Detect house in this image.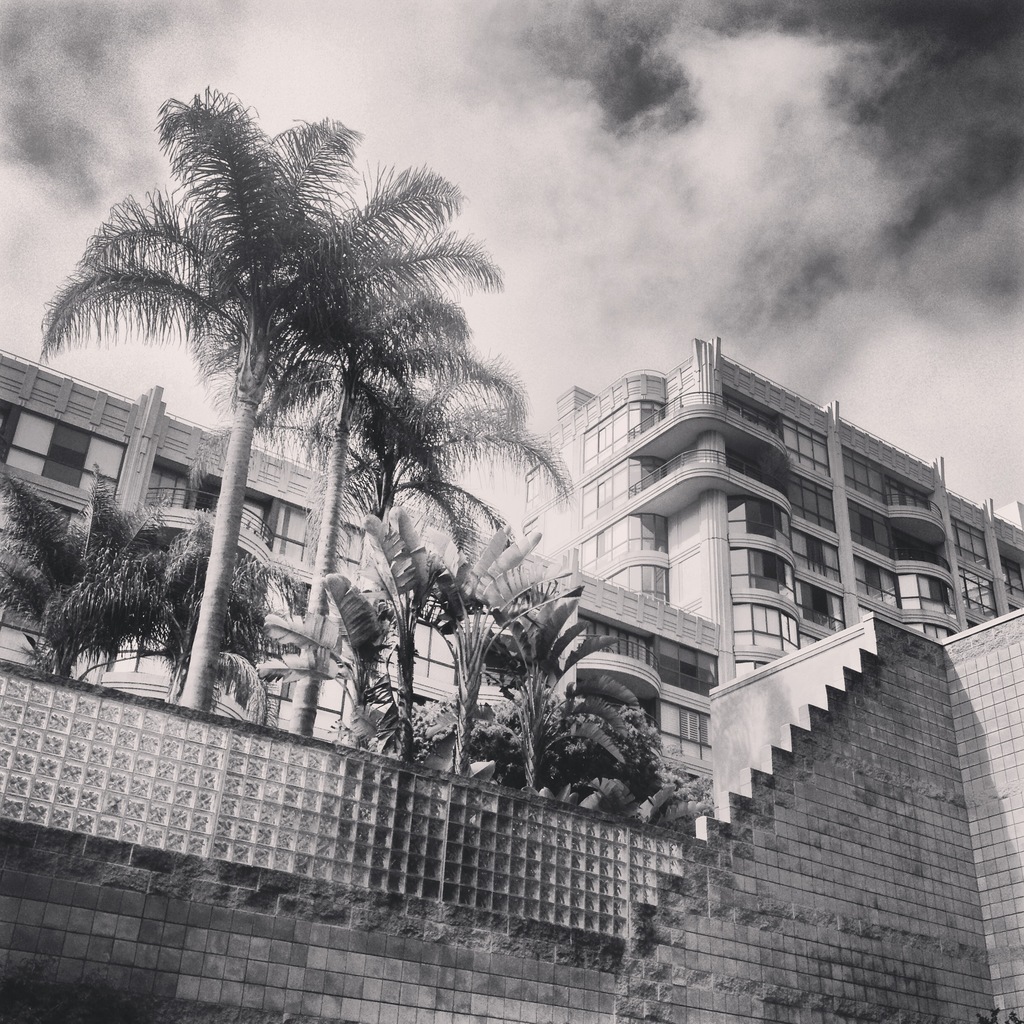
Detection: 0/349/723/841.
